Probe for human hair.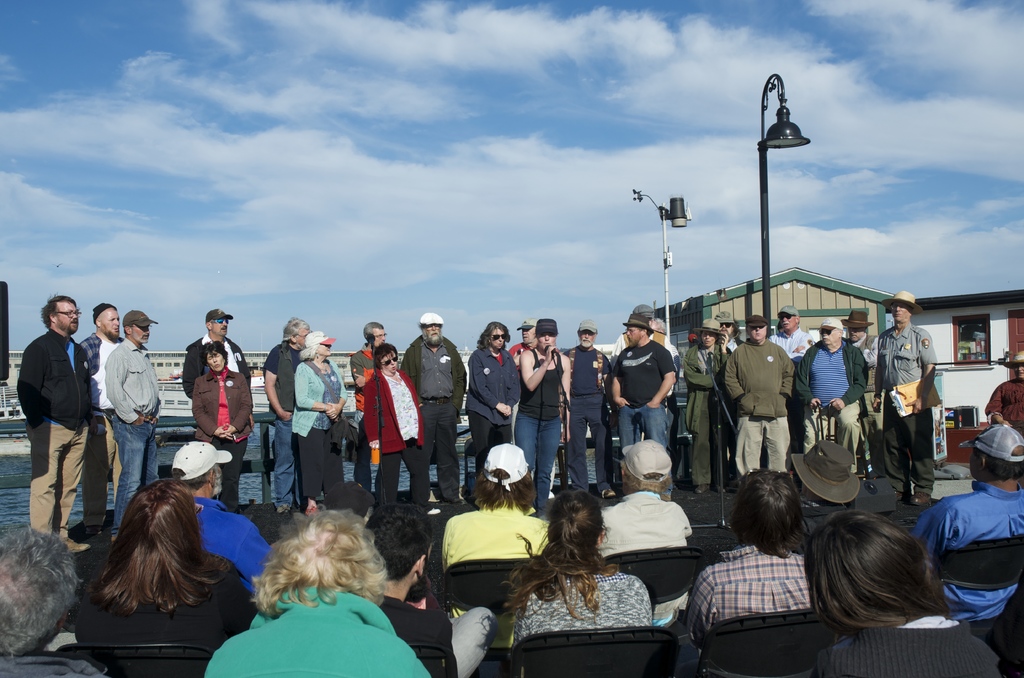
Probe result: 77:483:219:638.
